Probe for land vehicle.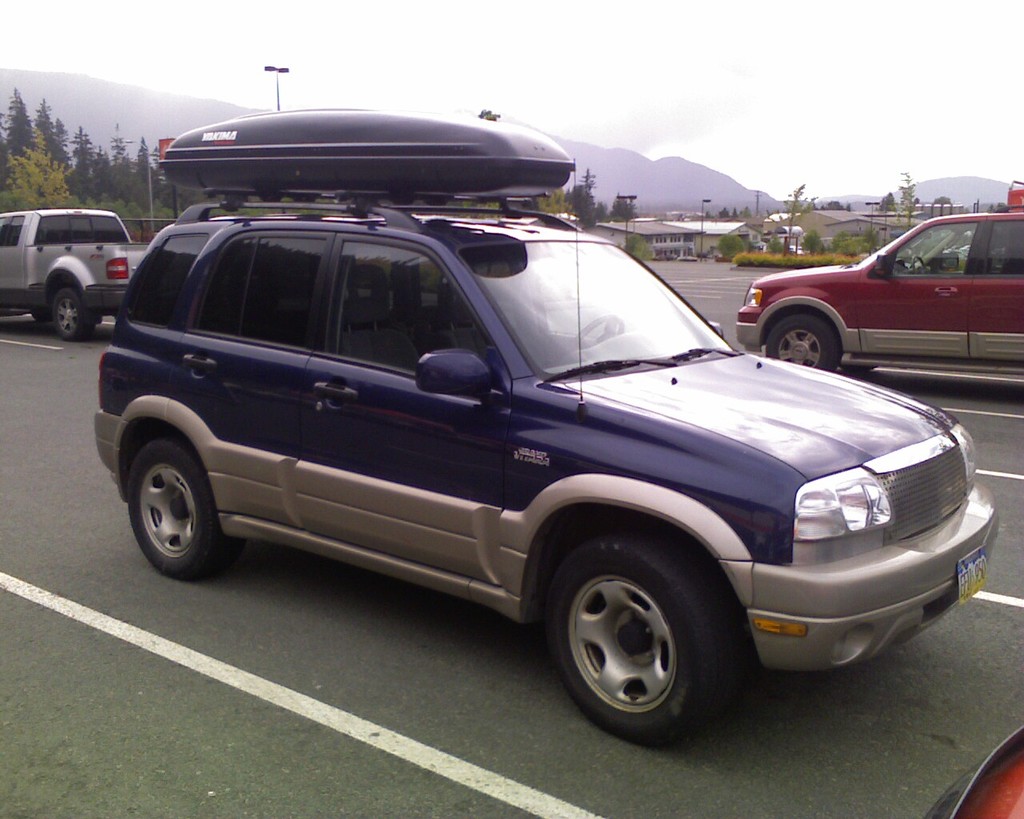
Probe result: 0, 210, 154, 342.
